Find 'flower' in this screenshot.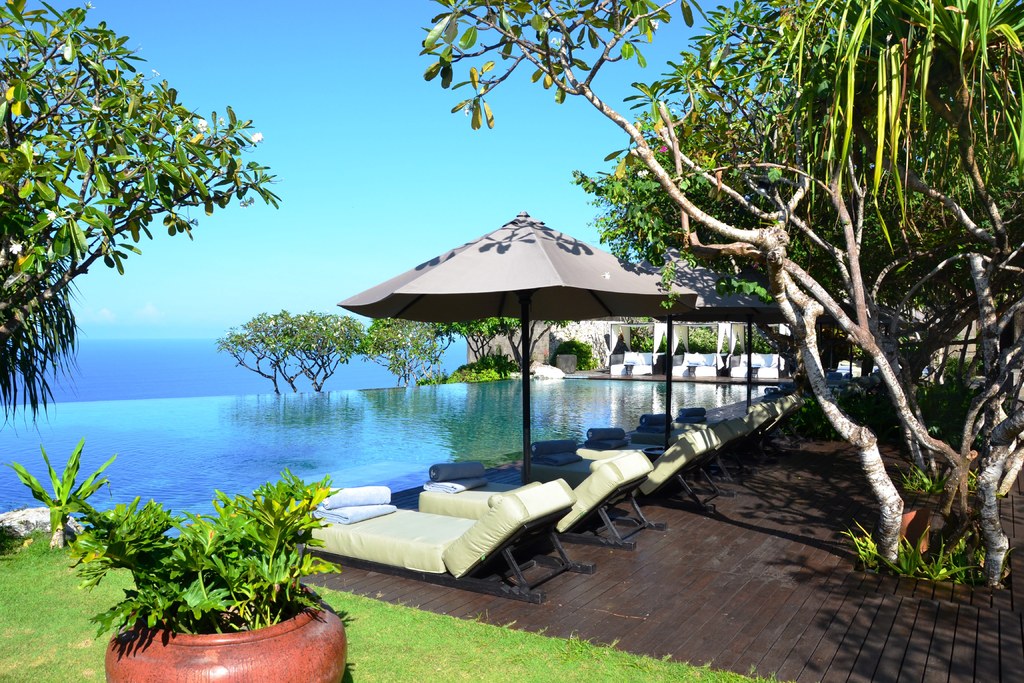
The bounding box for 'flower' is 6, 241, 24, 256.
